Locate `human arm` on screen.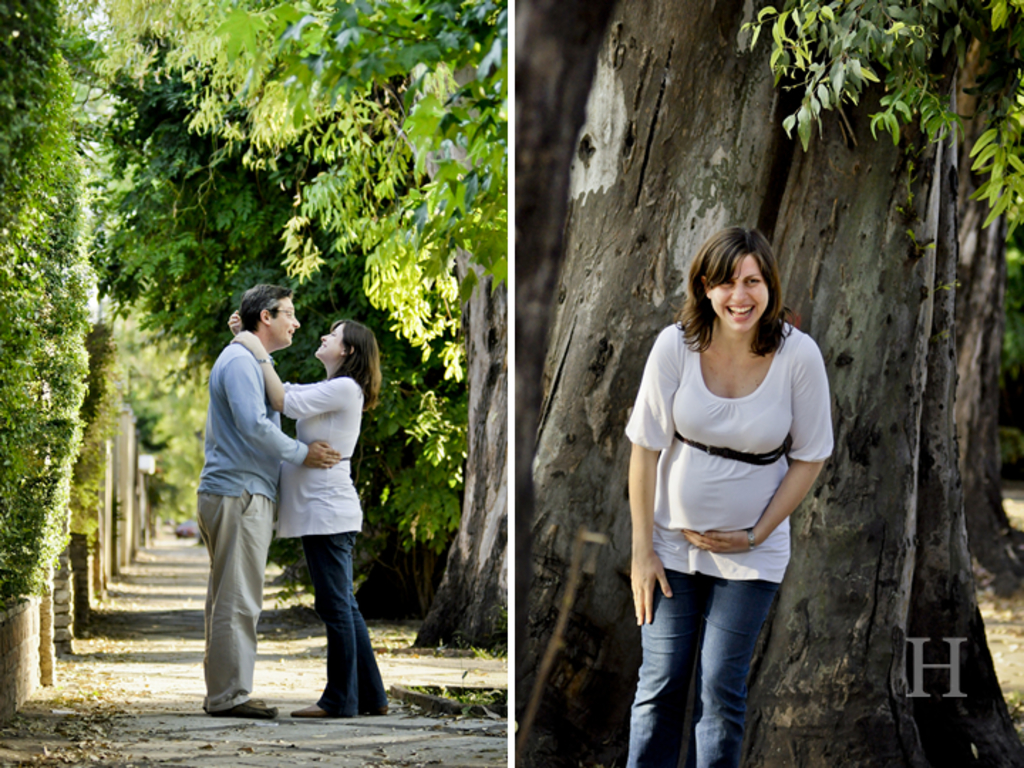
On screen at {"left": 630, "top": 314, "right": 684, "bottom": 630}.
